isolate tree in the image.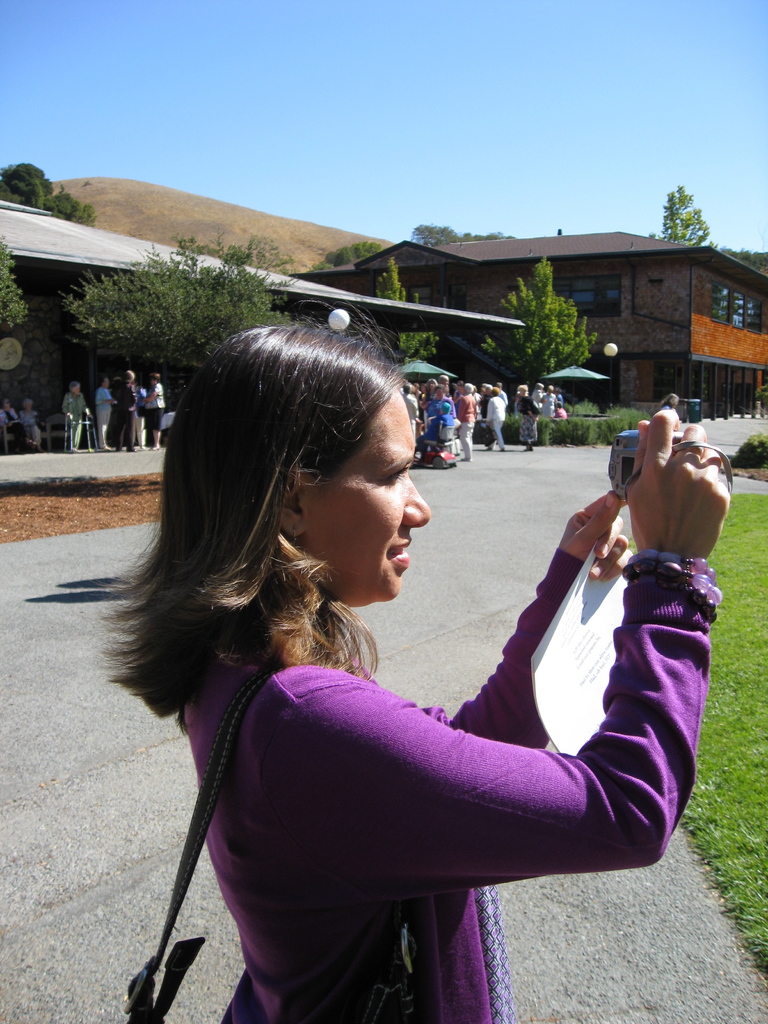
Isolated region: select_region(0, 232, 30, 330).
